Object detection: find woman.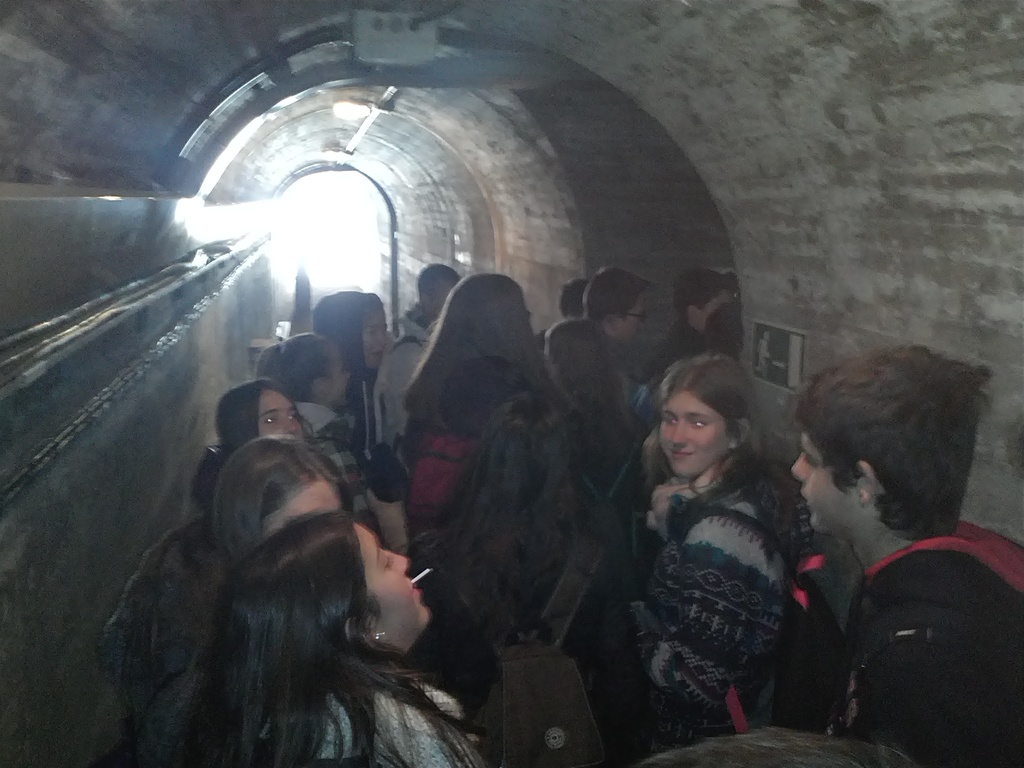
crop(298, 286, 408, 518).
